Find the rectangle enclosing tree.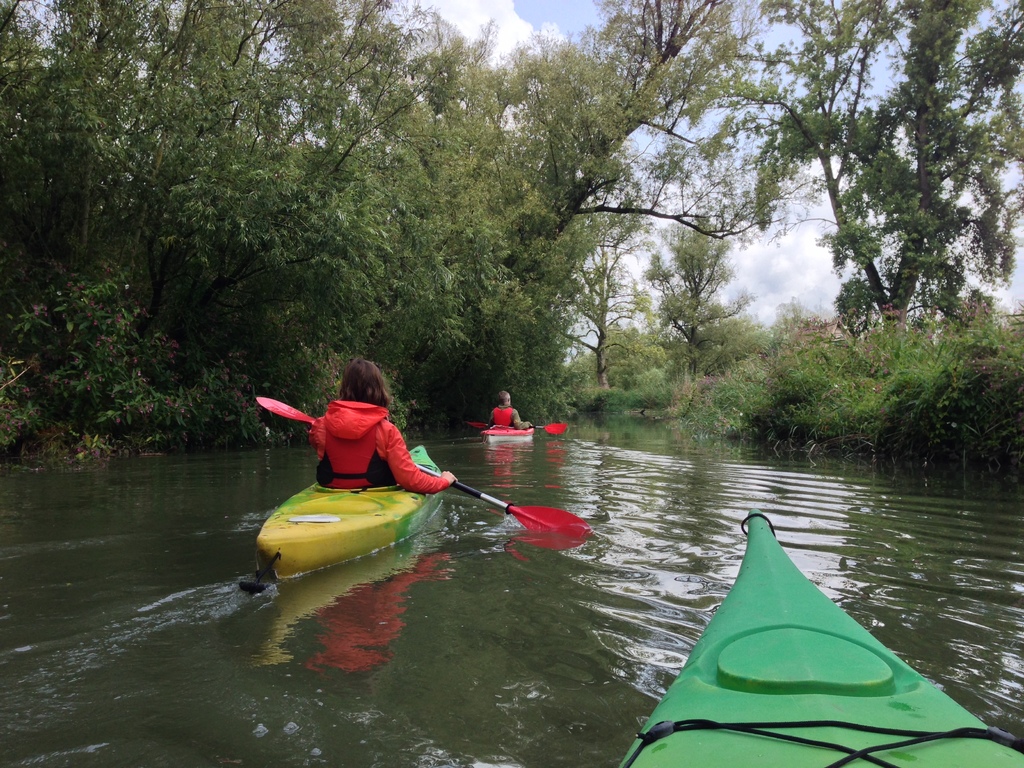
select_region(730, 0, 1023, 334).
